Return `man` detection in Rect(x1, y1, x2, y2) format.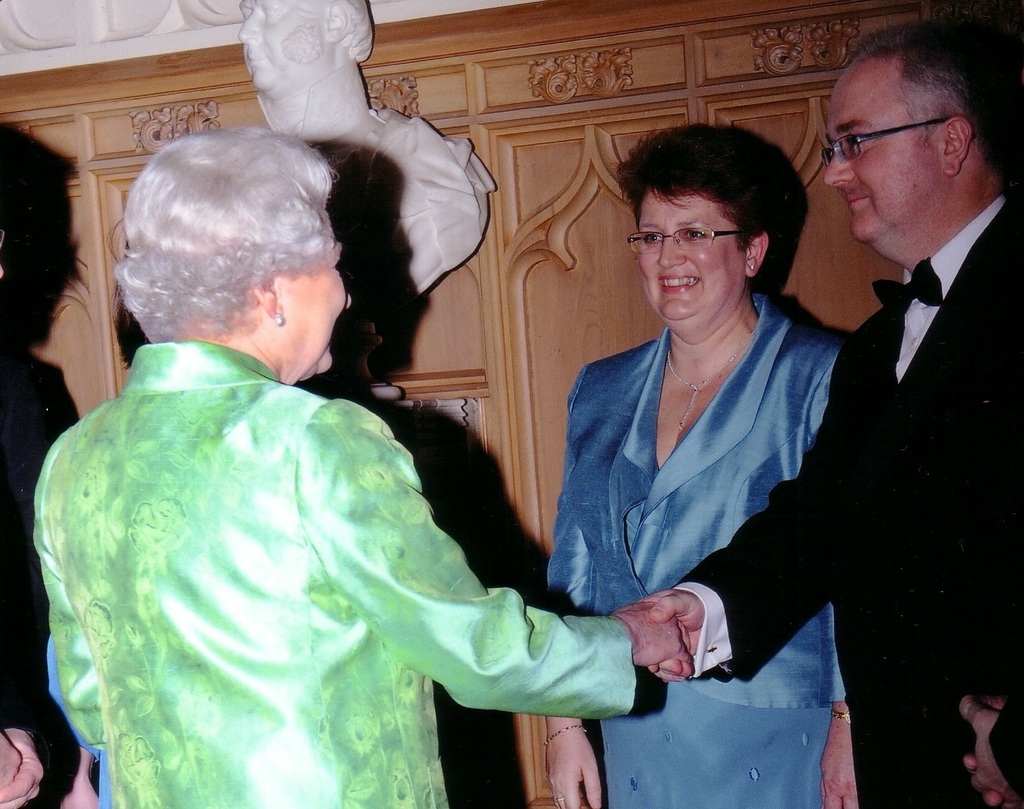
Rect(642, 20, 1023, 808).
